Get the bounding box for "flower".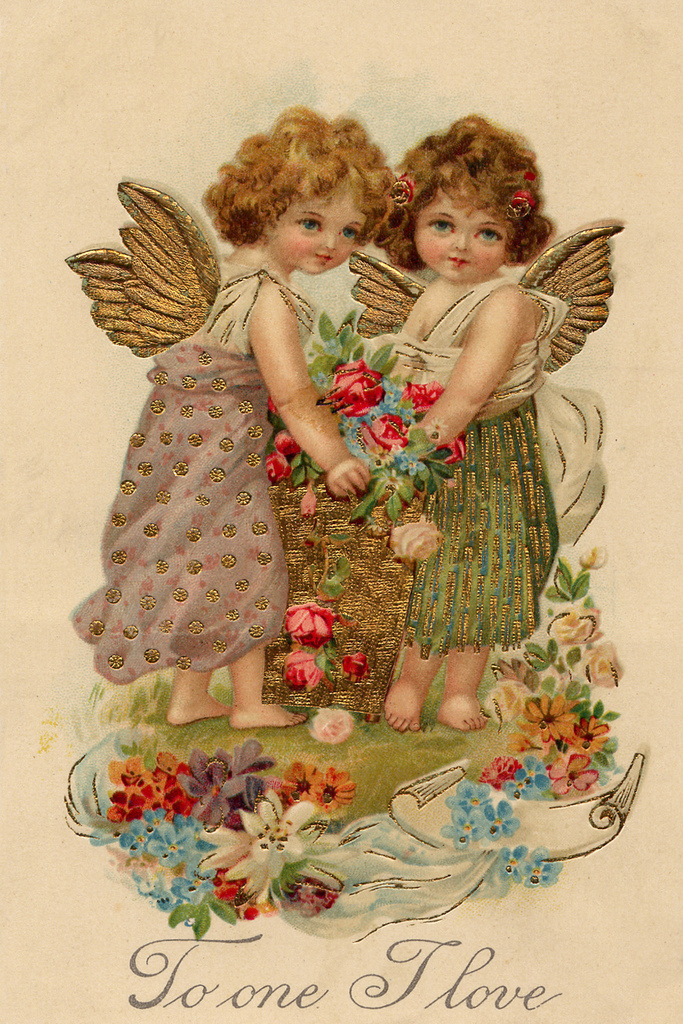
250:451:260:467.
